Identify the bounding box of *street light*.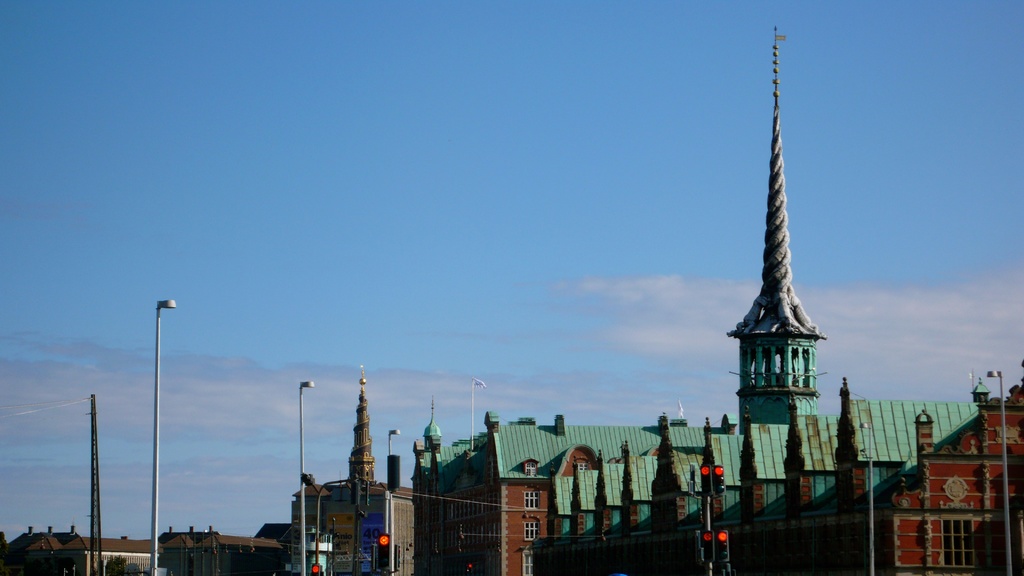
locate(153, 292, 179, 575).
